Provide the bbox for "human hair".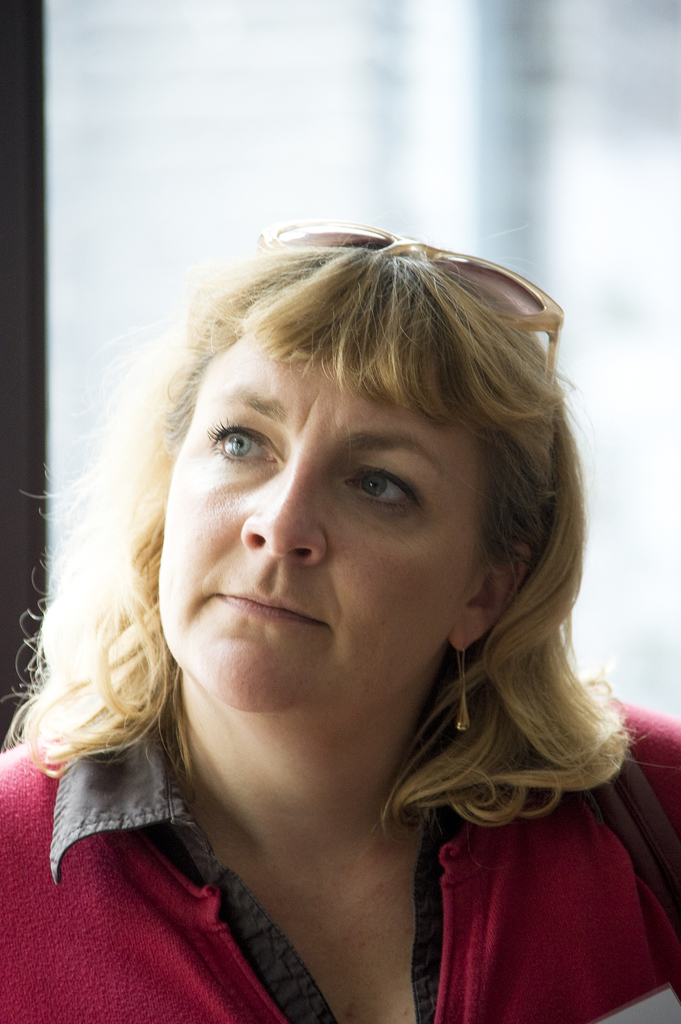
(57, 188, 617, 933).
